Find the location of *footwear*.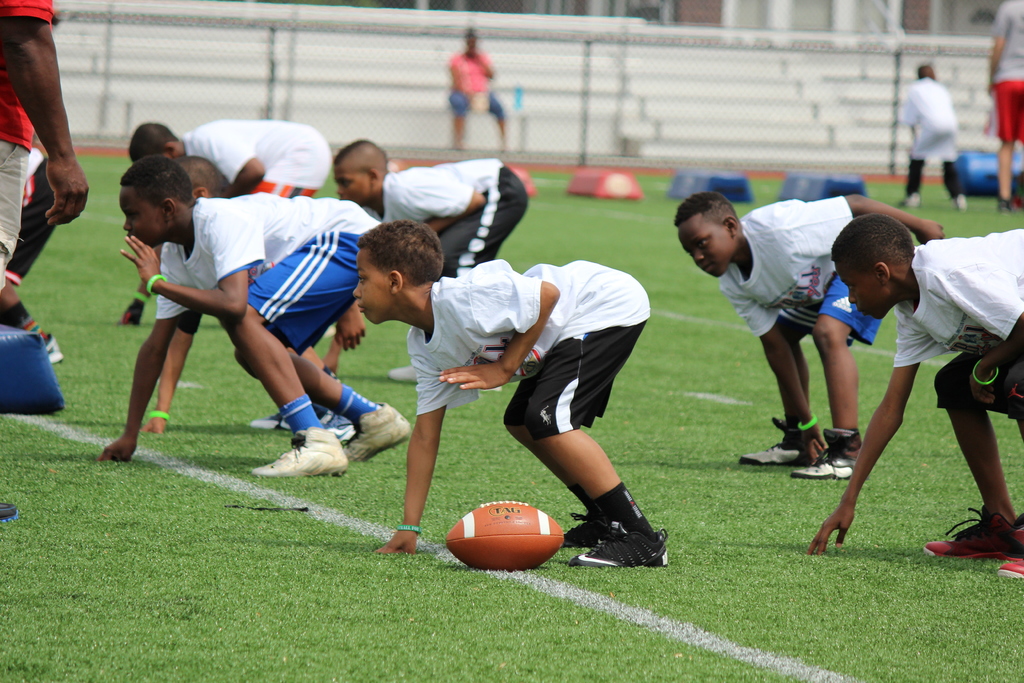
Location: select_region(953, 192, 966, 212).
